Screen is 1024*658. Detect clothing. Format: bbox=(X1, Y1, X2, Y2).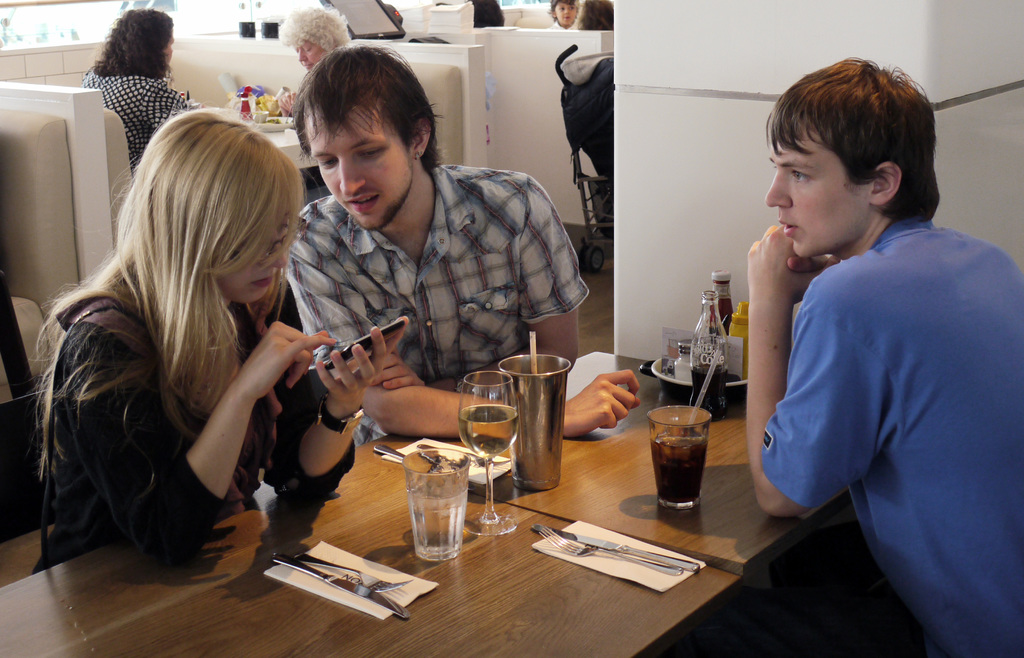
bbox=(259, 127, 599, 421).
